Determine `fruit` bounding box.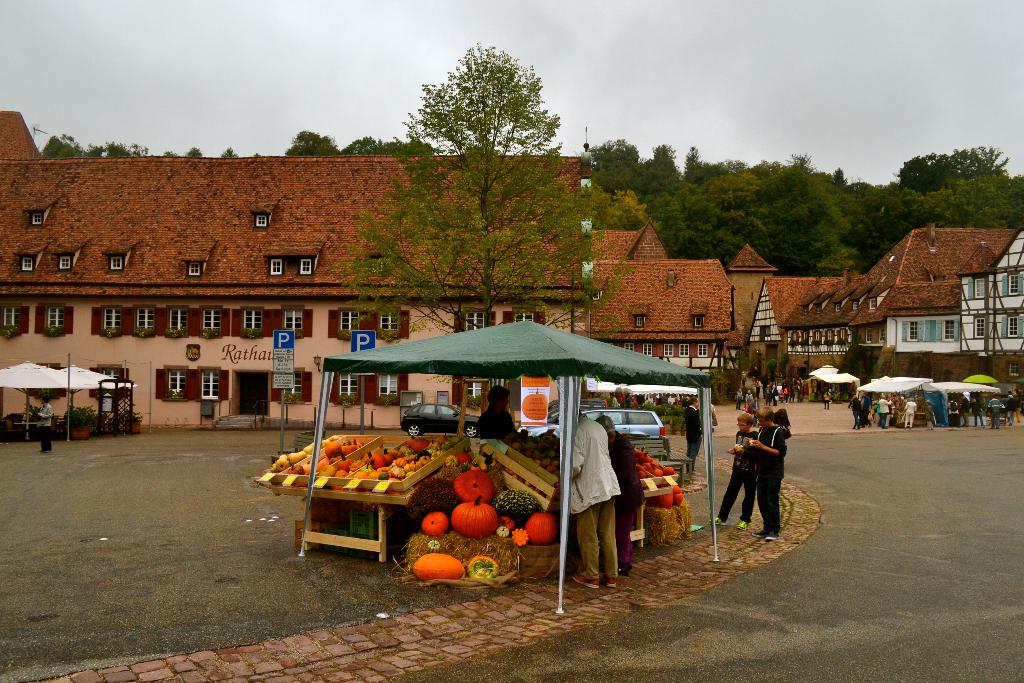
Determined: <box>524,514,556,541</box>.
